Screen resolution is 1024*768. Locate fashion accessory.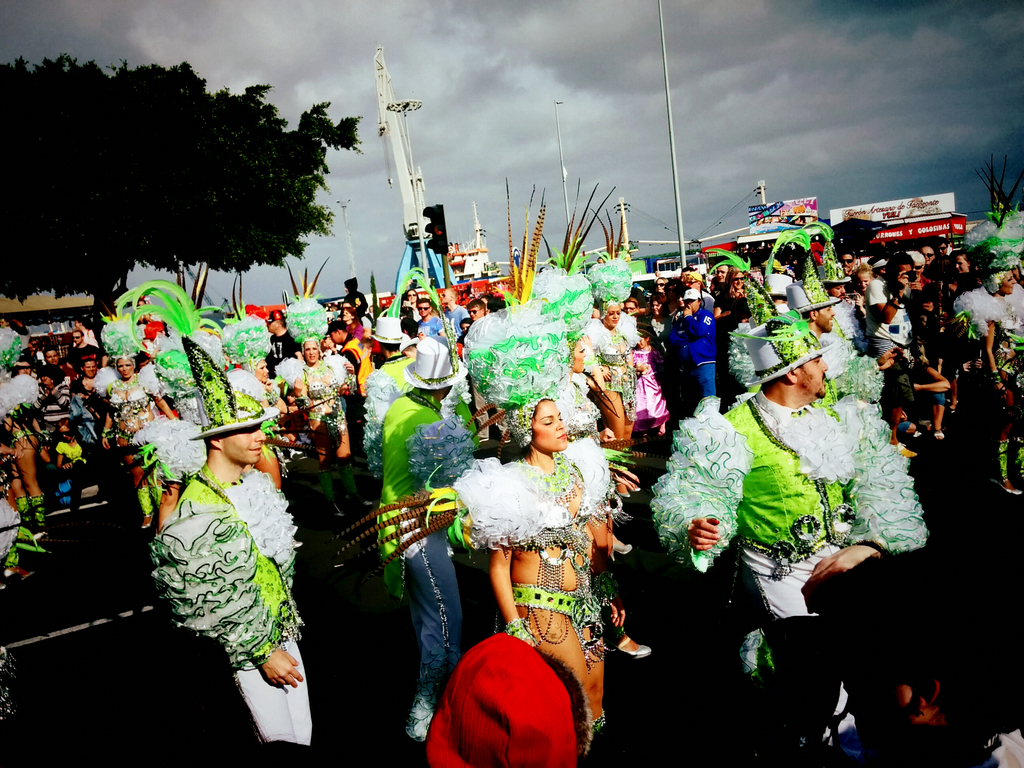
[x1=465, y1=173, x2=566, y2=451].
